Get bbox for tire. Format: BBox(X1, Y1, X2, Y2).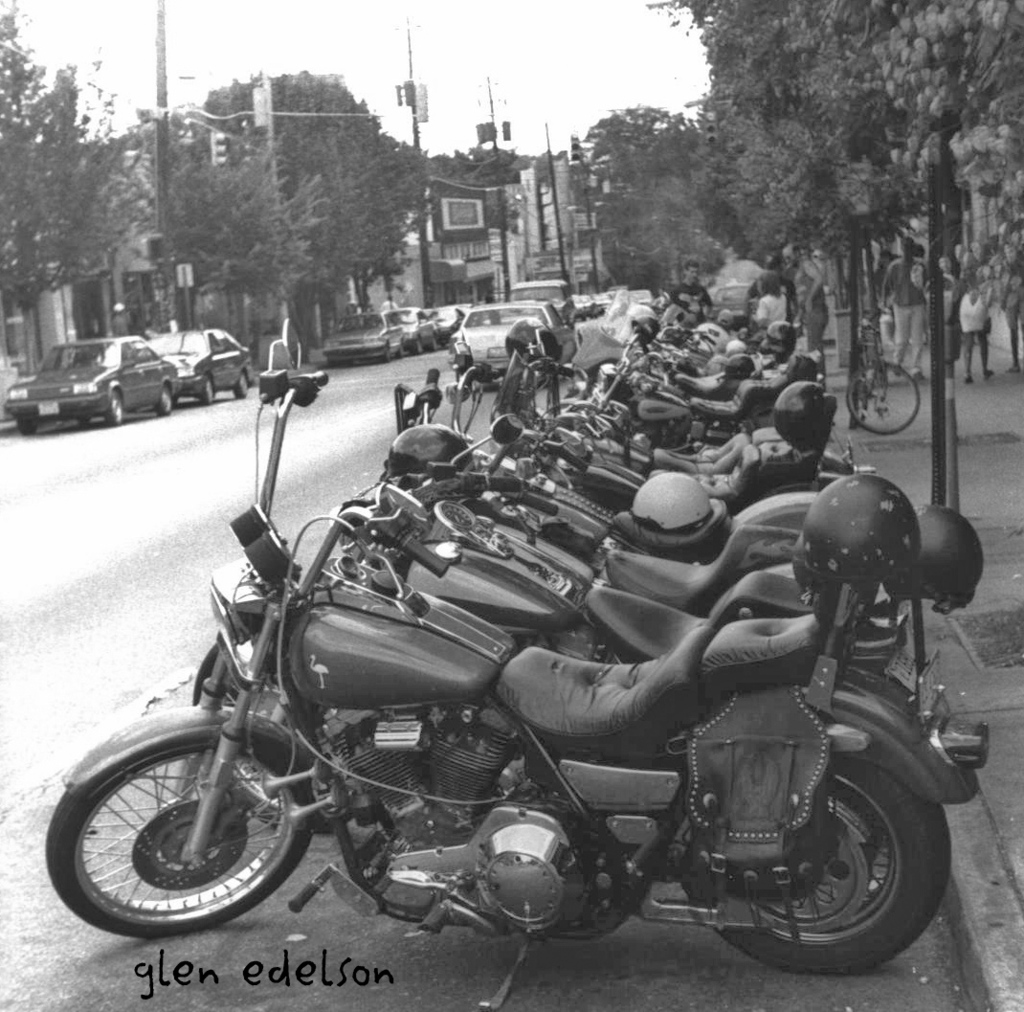
BBox(198, 375, 221, 396).
